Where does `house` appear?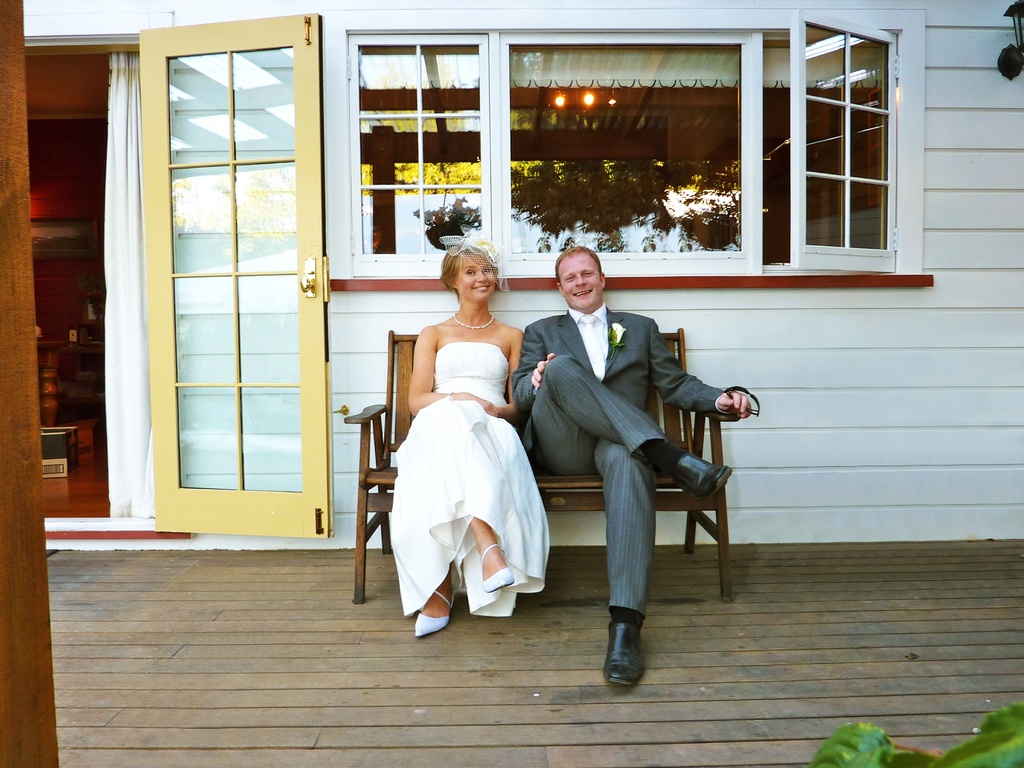
Appears at <bbox>0, 0, 1023, 767</bbox>.
